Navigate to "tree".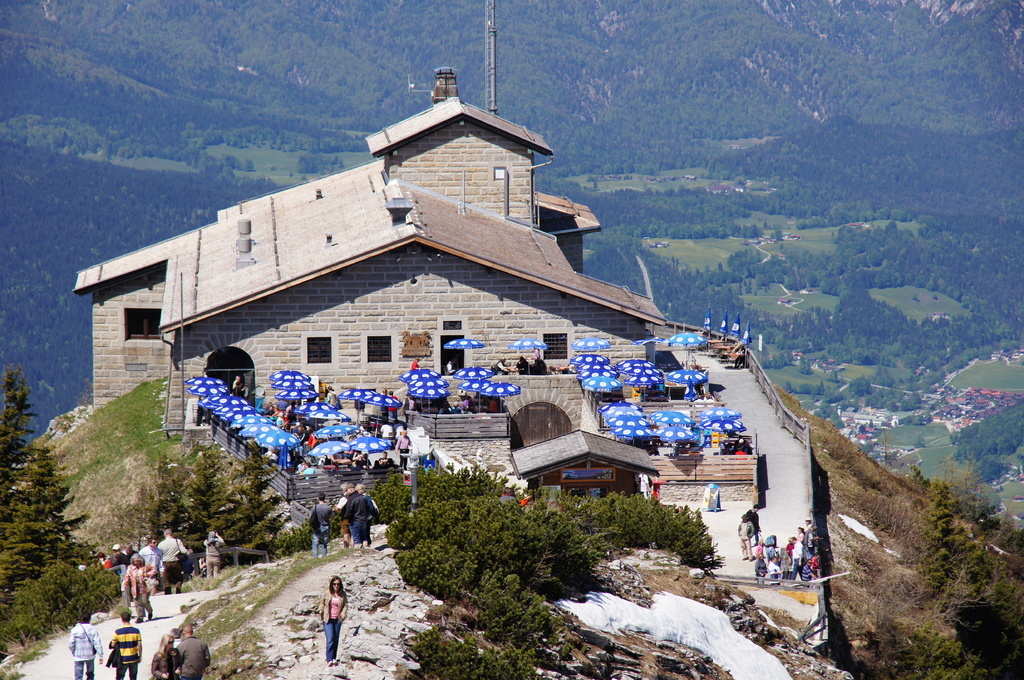
Navigation target: <region>129, 449, 312, 568</region>.
